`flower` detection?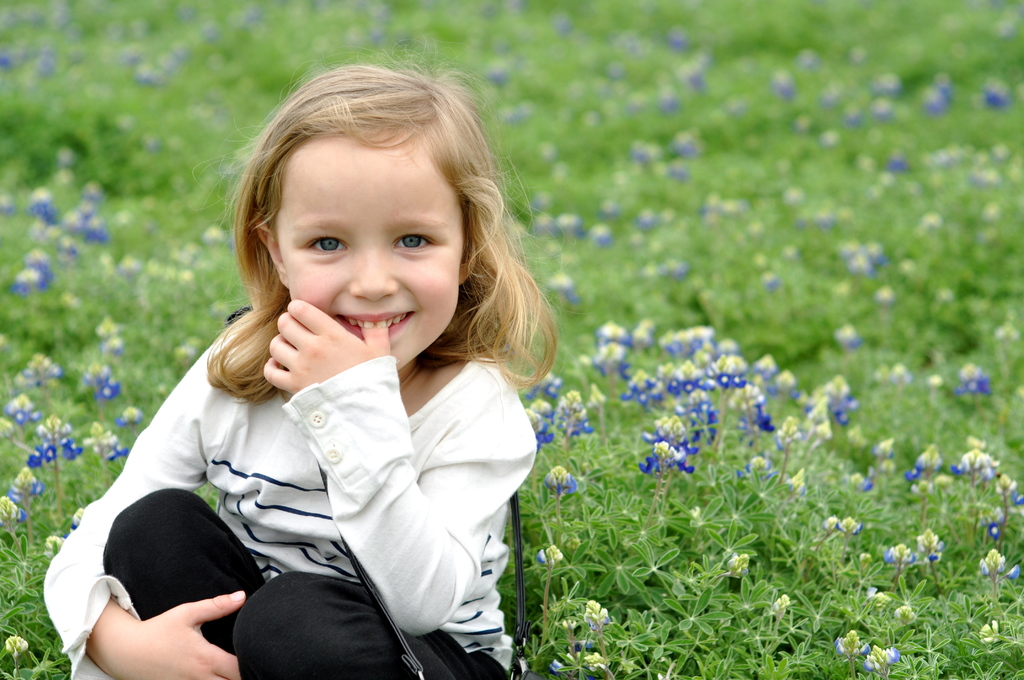
BBox(915, 526, 943, 564)
